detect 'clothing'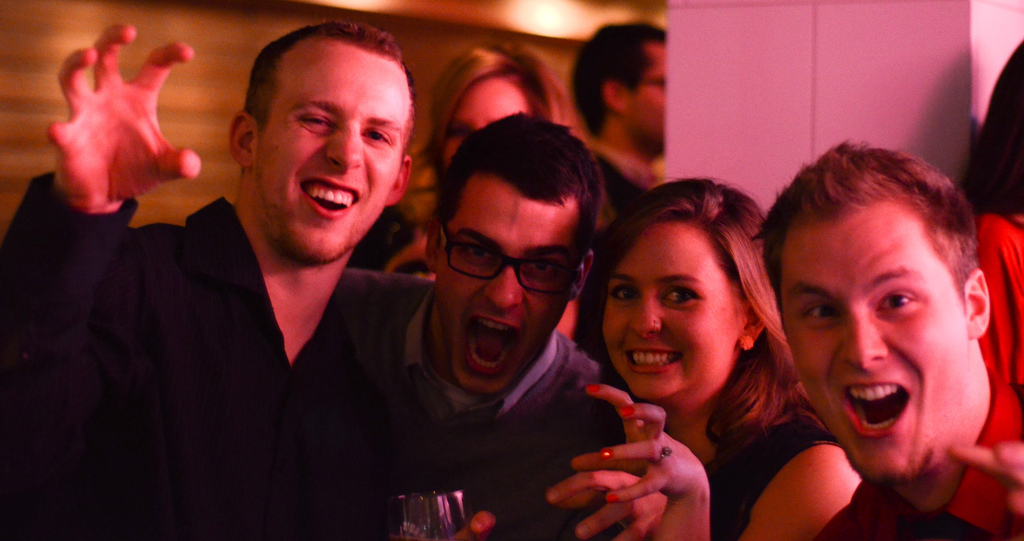
rect(1, 171, 375, 540)
